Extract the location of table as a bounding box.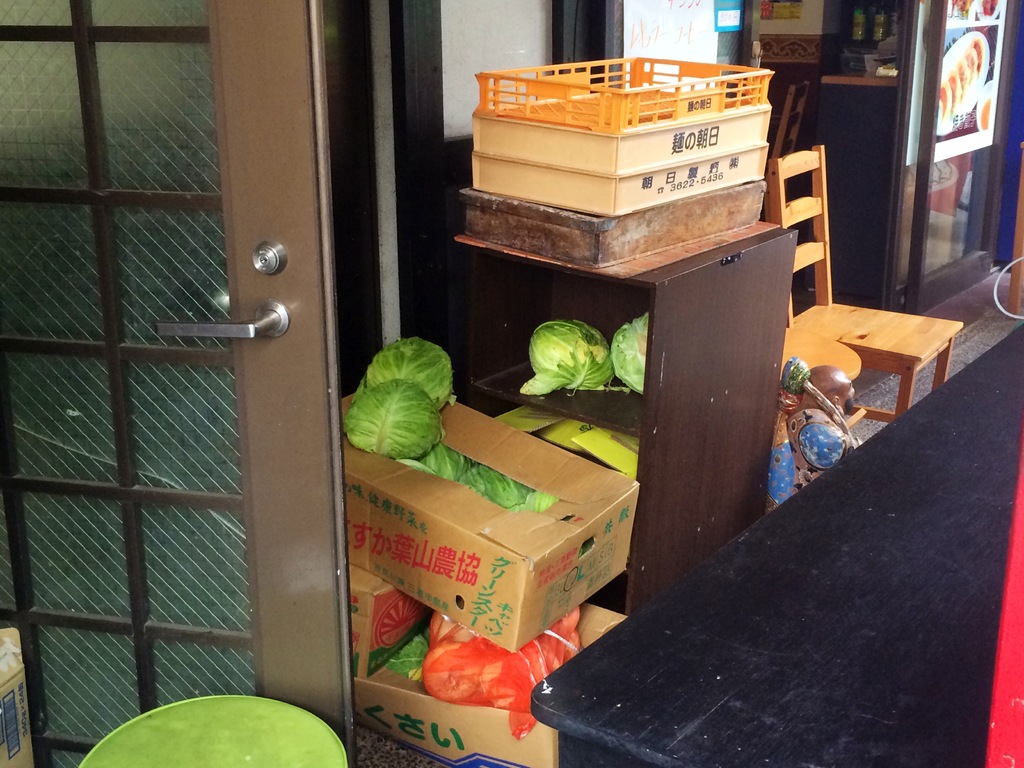
bbox=(528, 322, 1023, 767).
